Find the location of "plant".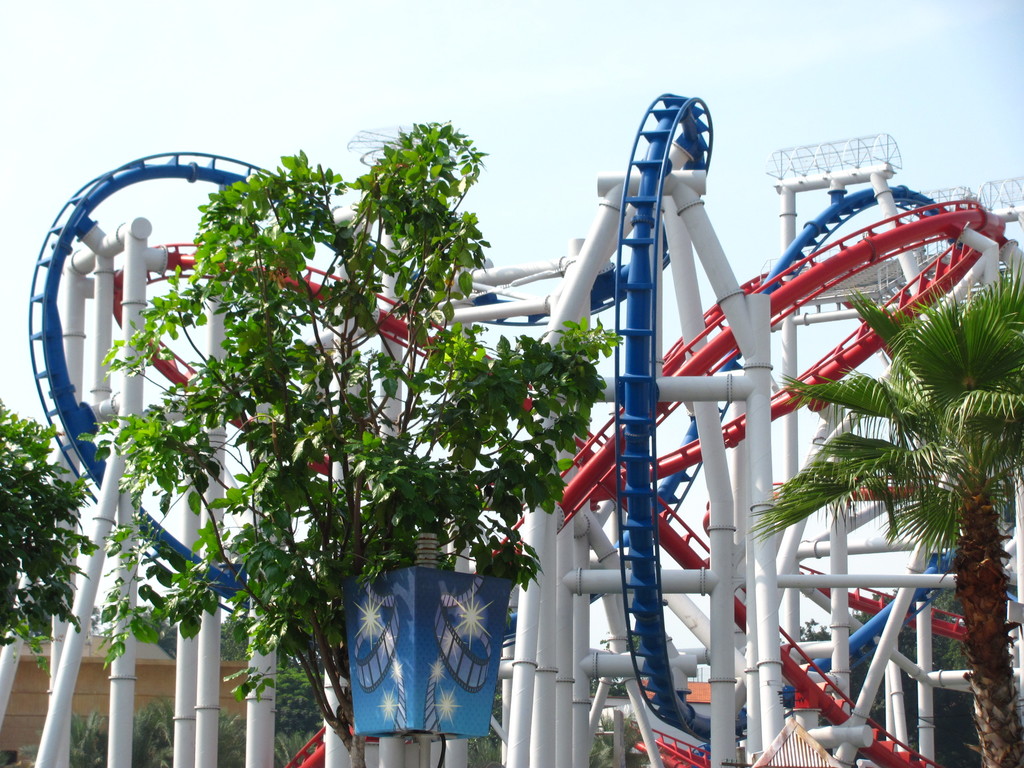
Location: region(588, 704, 648, 767).
